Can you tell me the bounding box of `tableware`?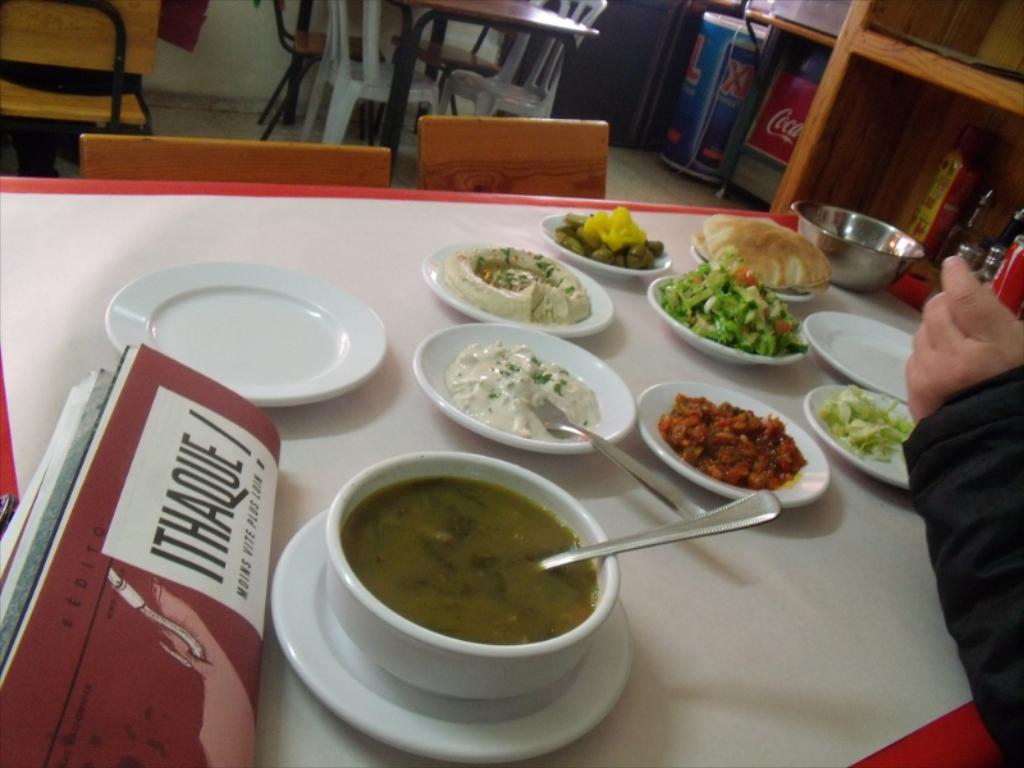
(323, 445, 625, 691).
